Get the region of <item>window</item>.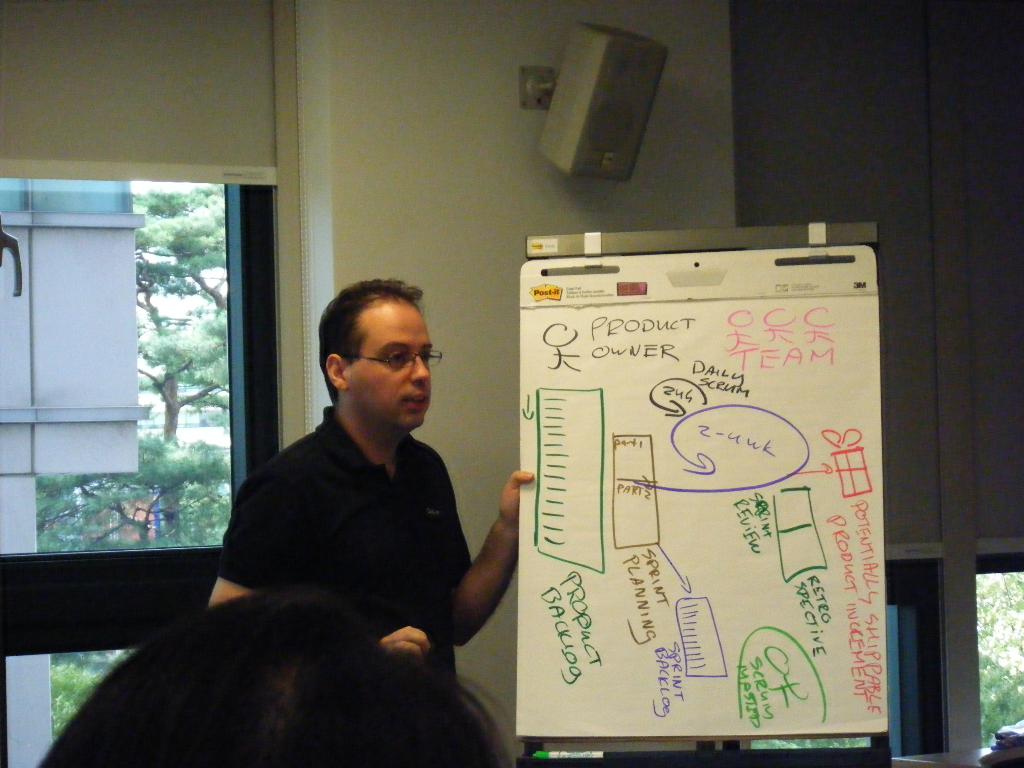
[x1=27, y1=135, x2=262, y2=595].
